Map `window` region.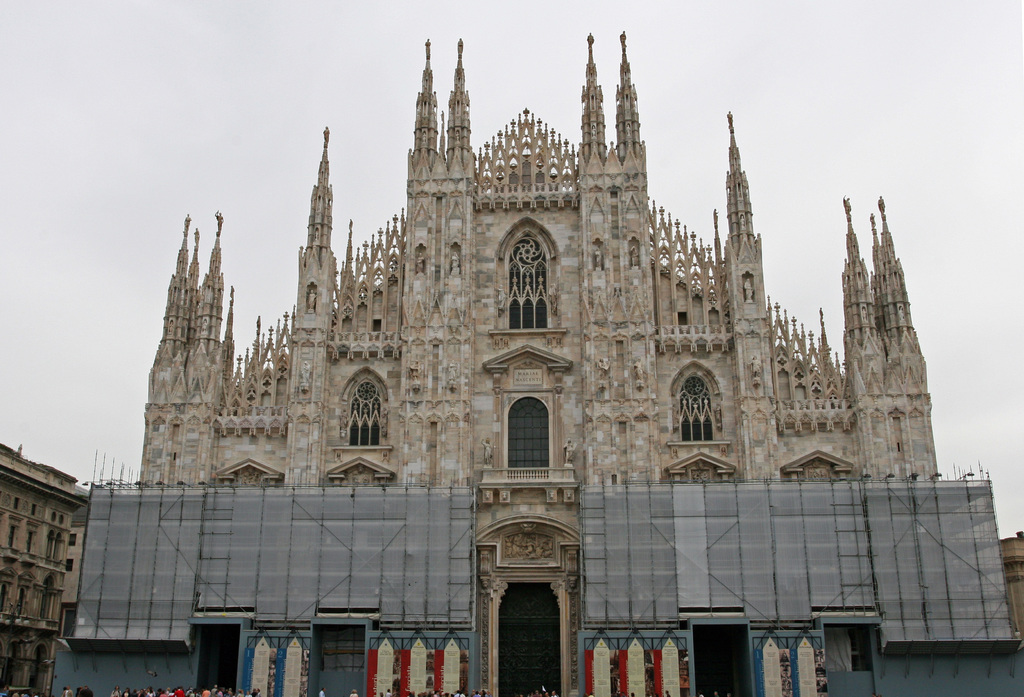
Mapped to (x1=26, y1=529, x2=33, y2=553).
